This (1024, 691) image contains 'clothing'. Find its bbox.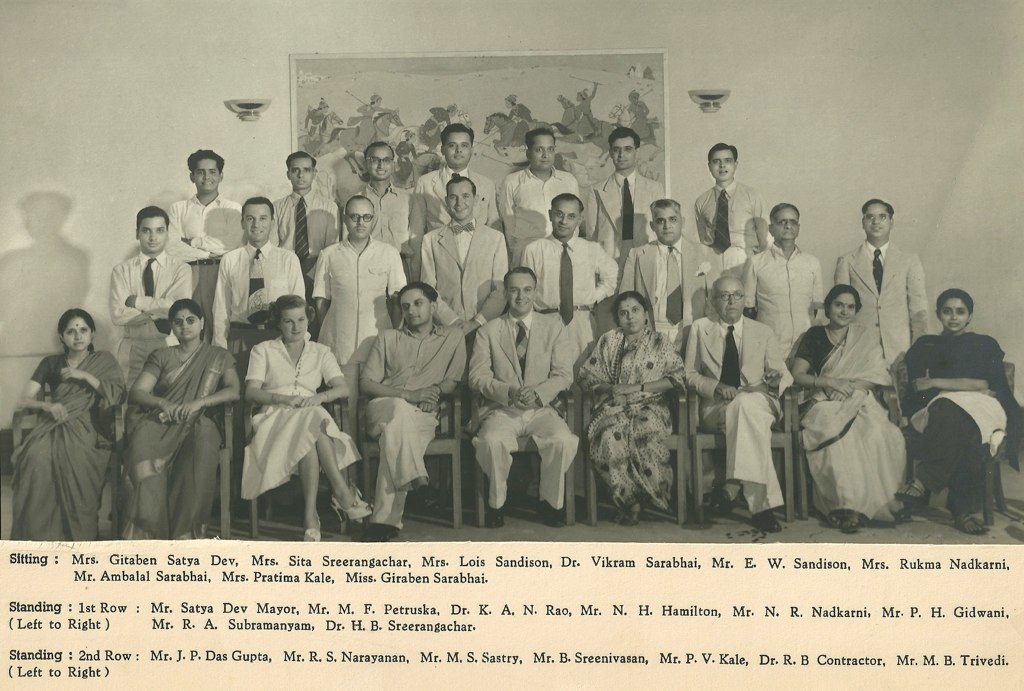
x1=604 y1=227 x2=712 y2=346.
